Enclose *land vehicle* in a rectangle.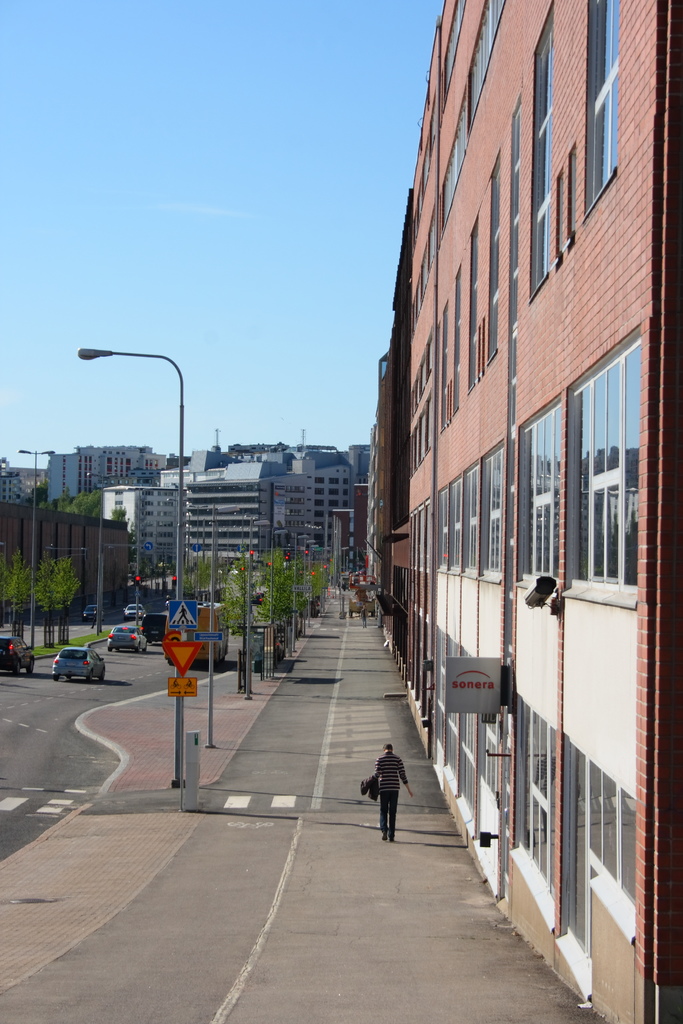
BBox(105, 622, 149, 655).
